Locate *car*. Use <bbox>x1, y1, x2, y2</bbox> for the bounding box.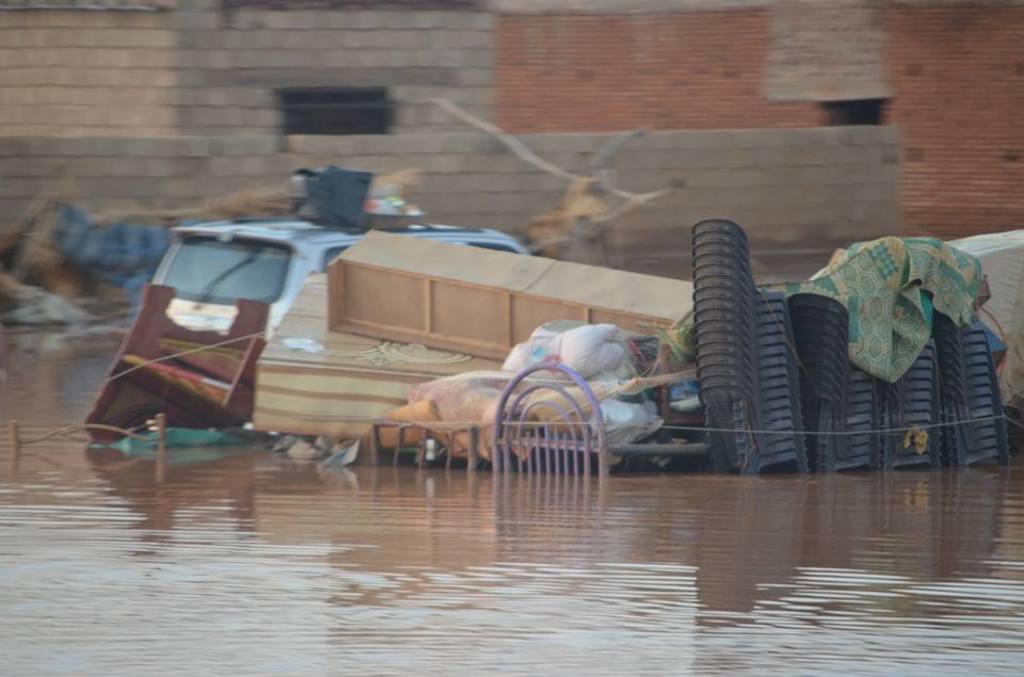
<bbox>151, 223, 532, 343</bbox>.
